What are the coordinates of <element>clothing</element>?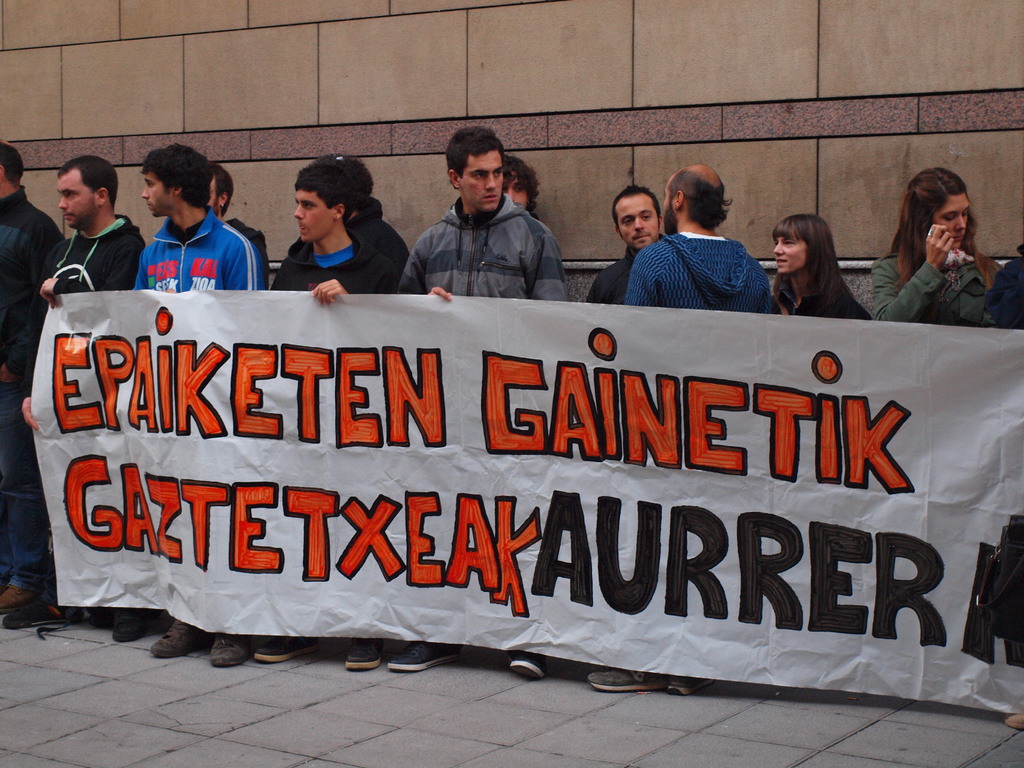
(x1=0, y1=186, x2=67, y2=591).
